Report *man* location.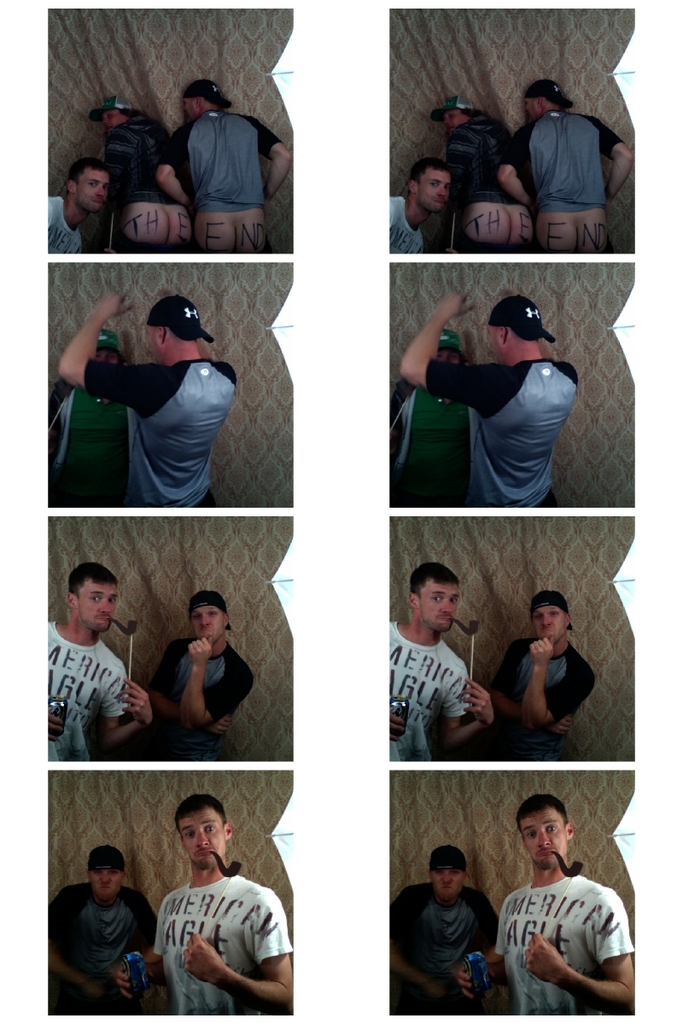
Report: rect(41, 157, 114, 257).
